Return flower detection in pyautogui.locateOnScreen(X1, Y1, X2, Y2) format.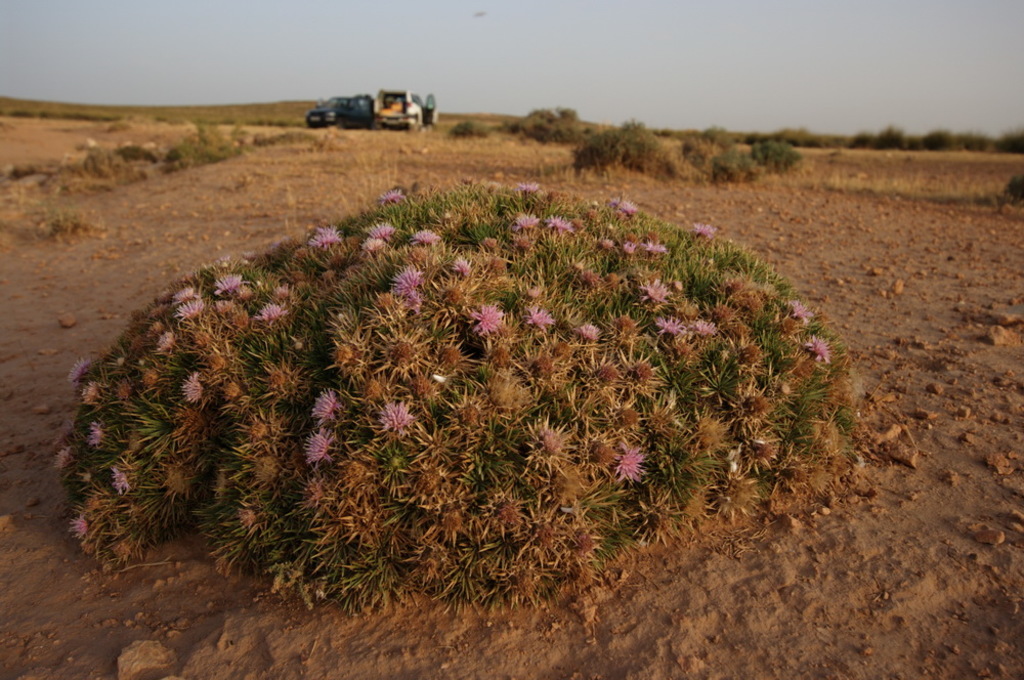
pyautogui.locateOnScreen(86, 419, 113, 457).
